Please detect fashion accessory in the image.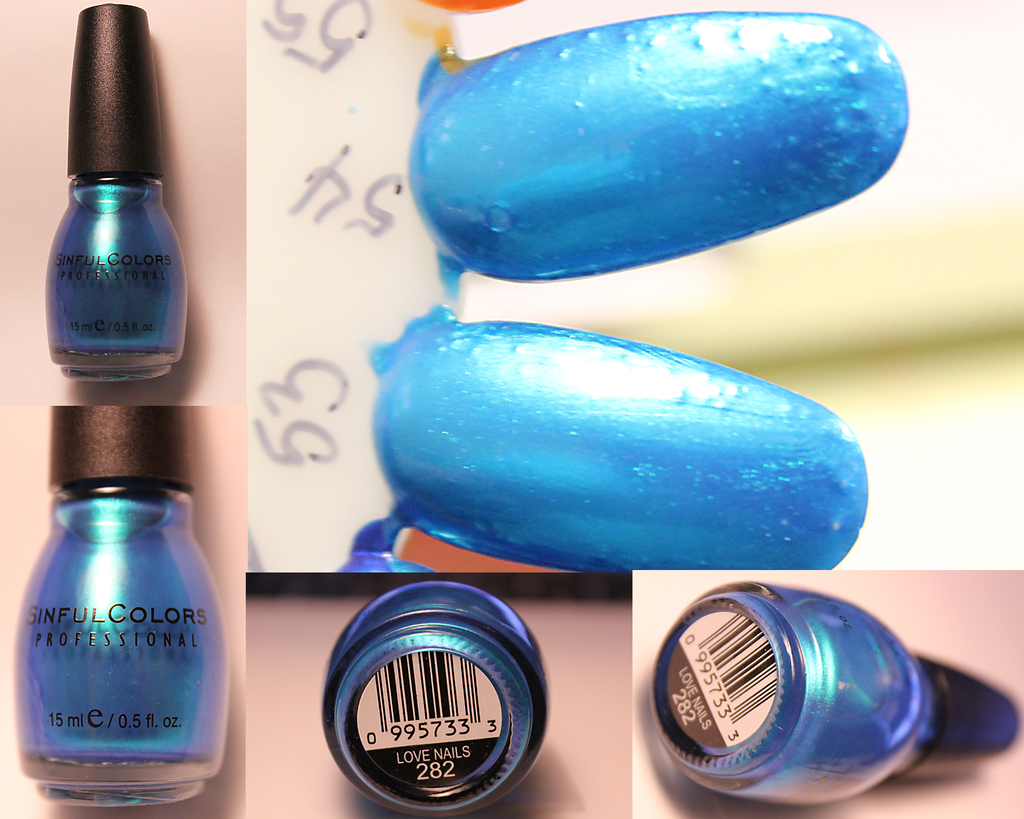
652,577,1016,805.
